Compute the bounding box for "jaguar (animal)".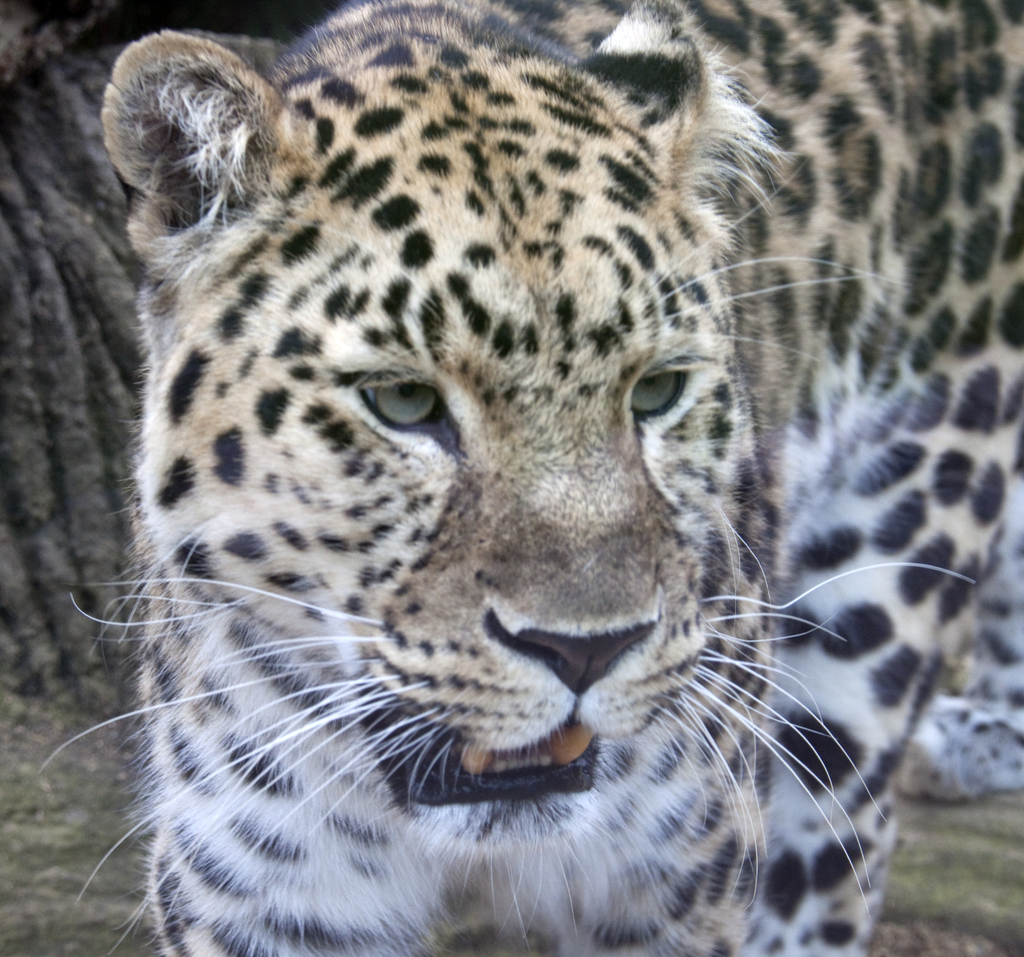
l=43, t=0, r=1023, b=956.
